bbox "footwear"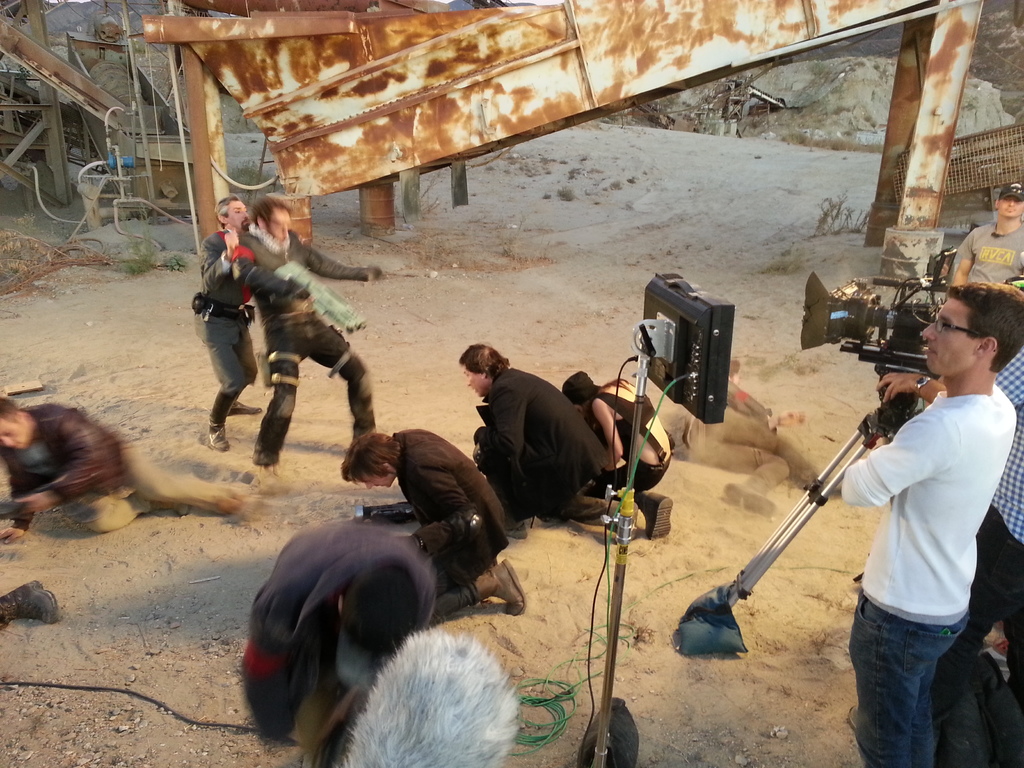
rect(258, 440, 280, 465)
